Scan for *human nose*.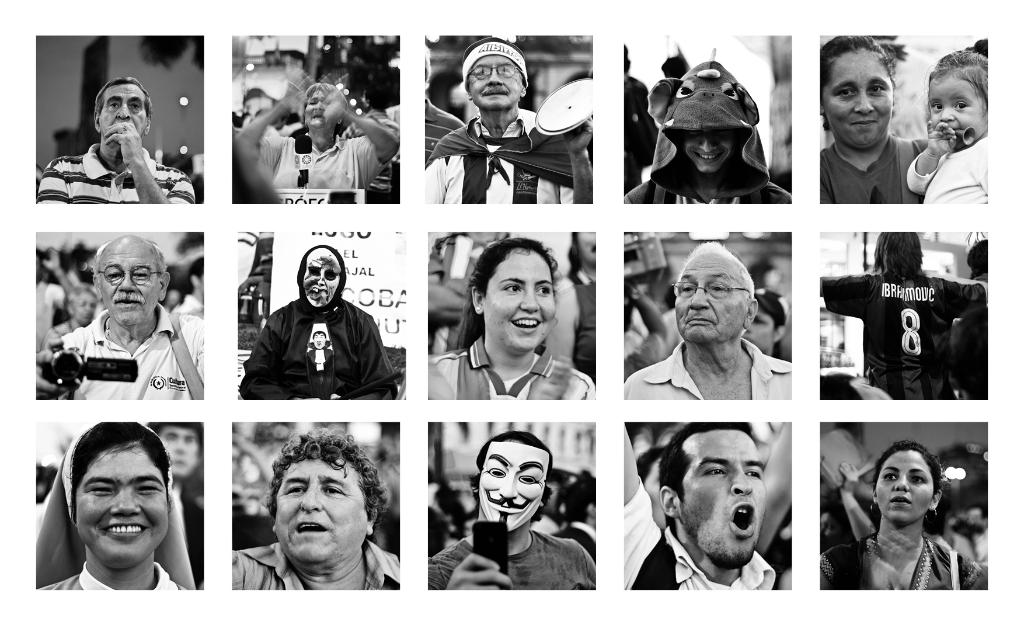
Scan result: [488,70,504,85].
